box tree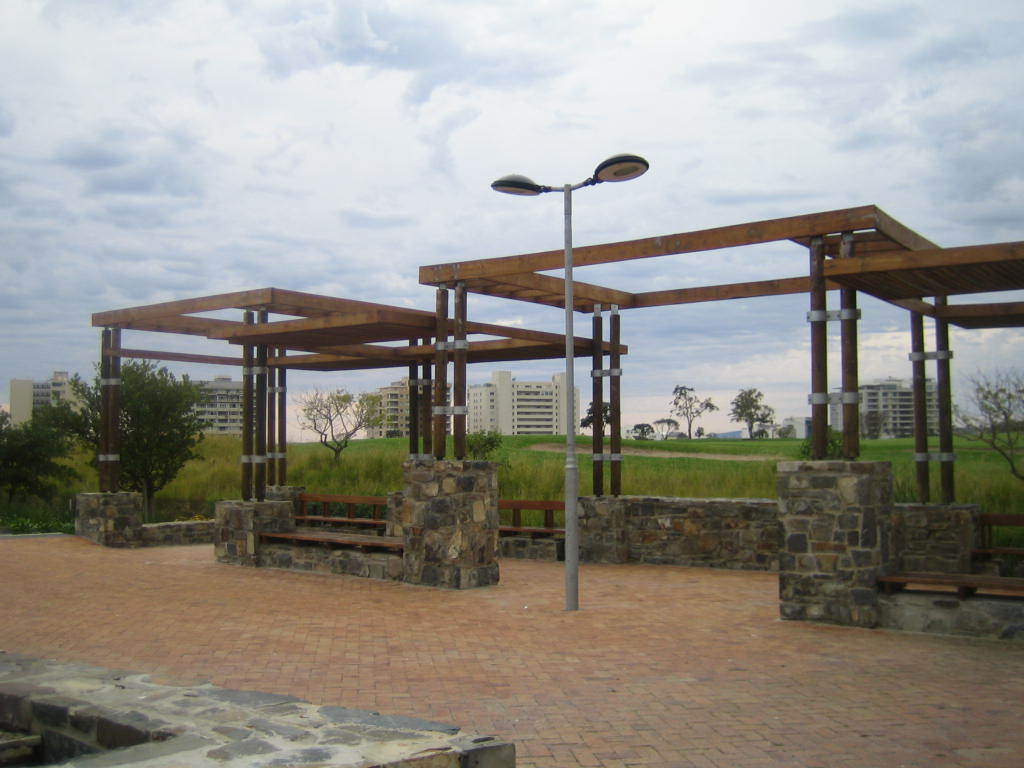
box=[955, 364, 1023, 478]
